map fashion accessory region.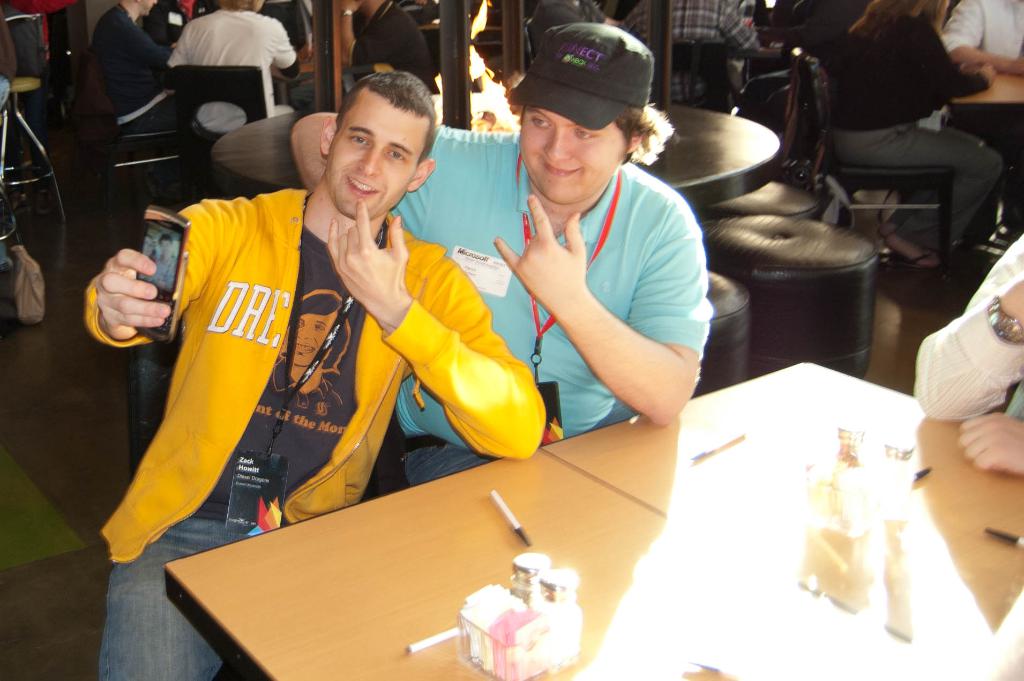
Mapped to select_region(987, 293, 1023, 351).
